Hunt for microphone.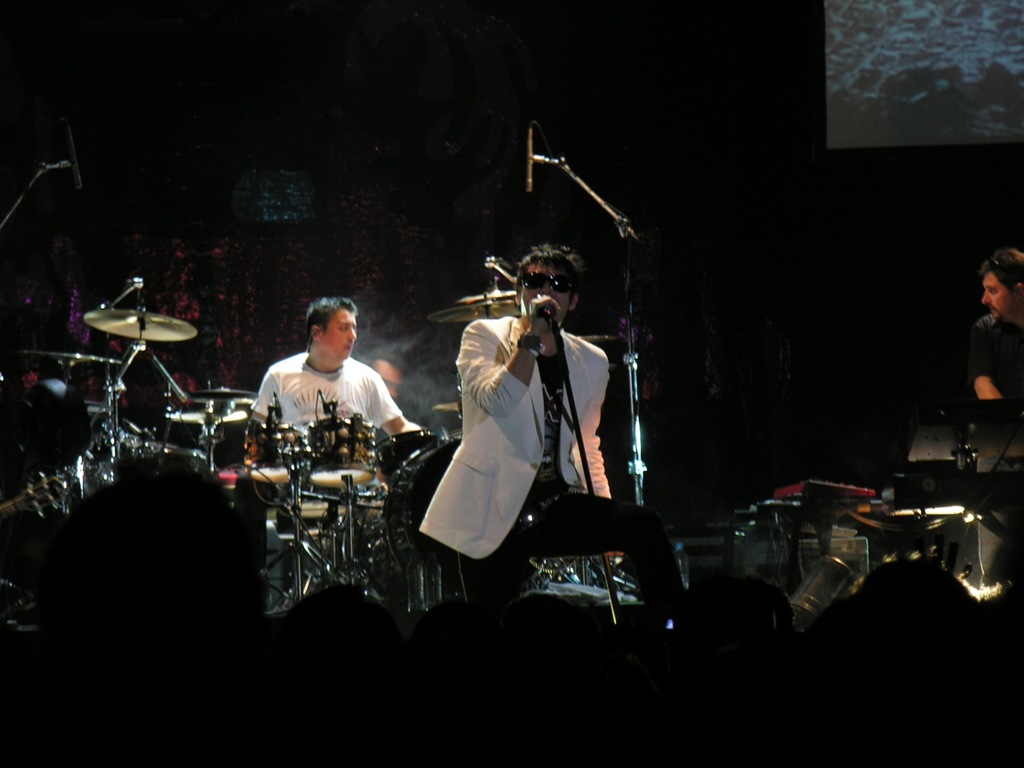
Hunted down at [63, 129, 87, 191].
